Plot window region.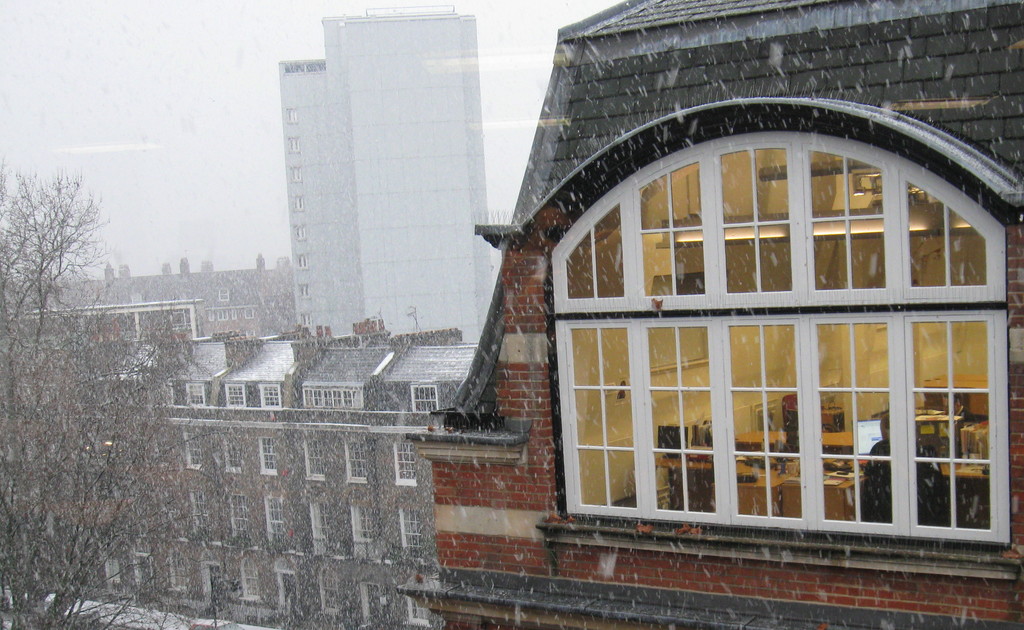
Plotted at box(231, 494, 251, 535).
